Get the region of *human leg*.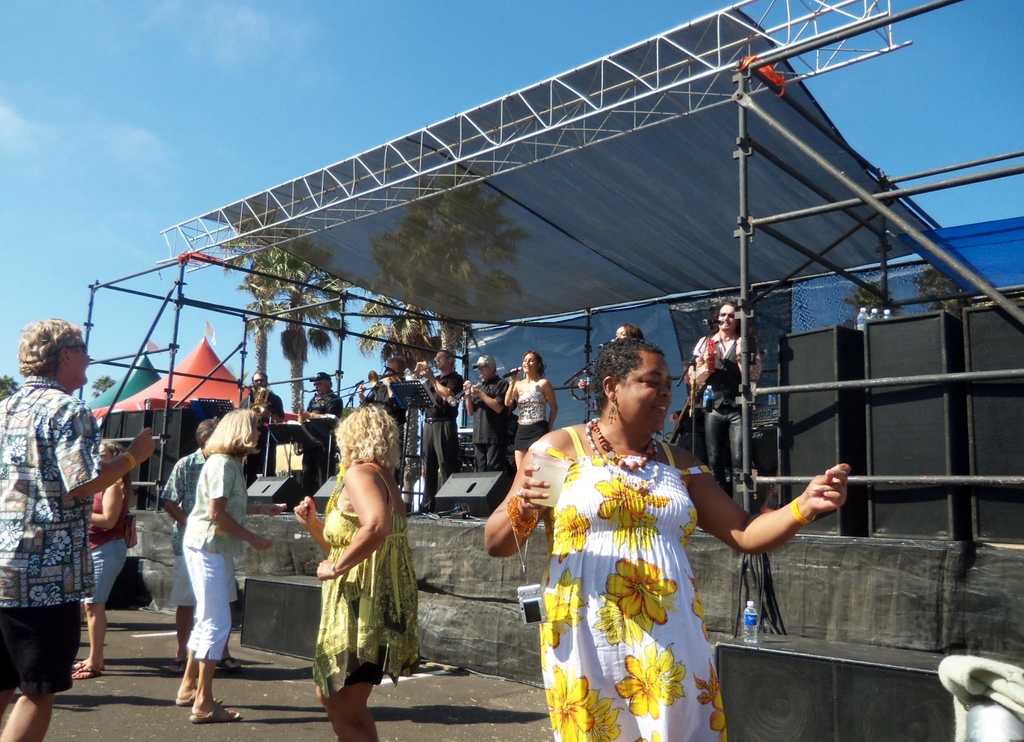
Rect(72, 604, 106, 675).
